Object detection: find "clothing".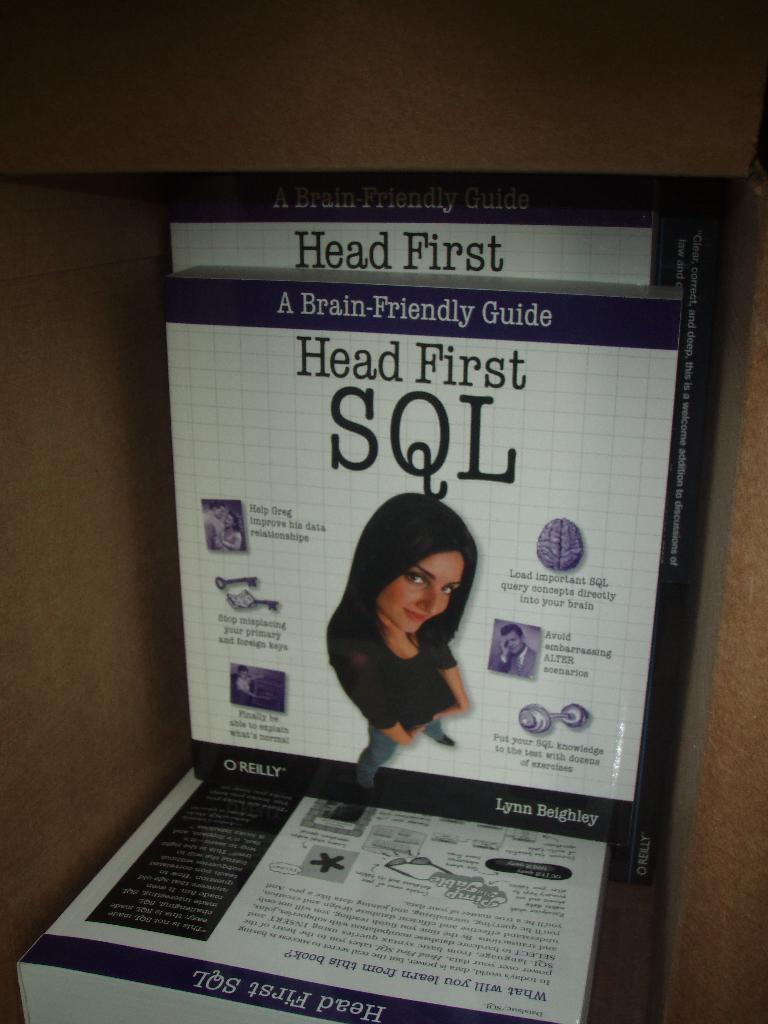
box=[220, 526, 241, 550].
